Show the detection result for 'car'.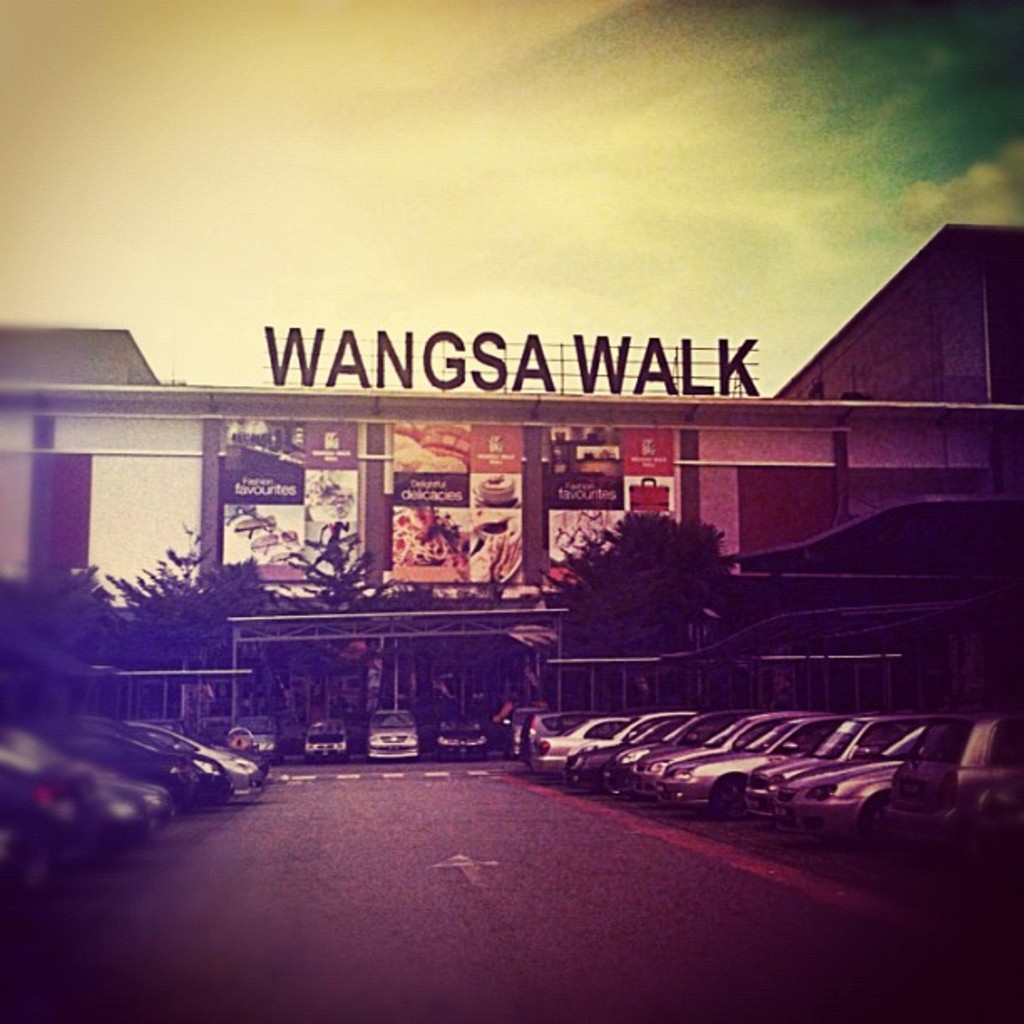
[301, 713, 358, 758].
